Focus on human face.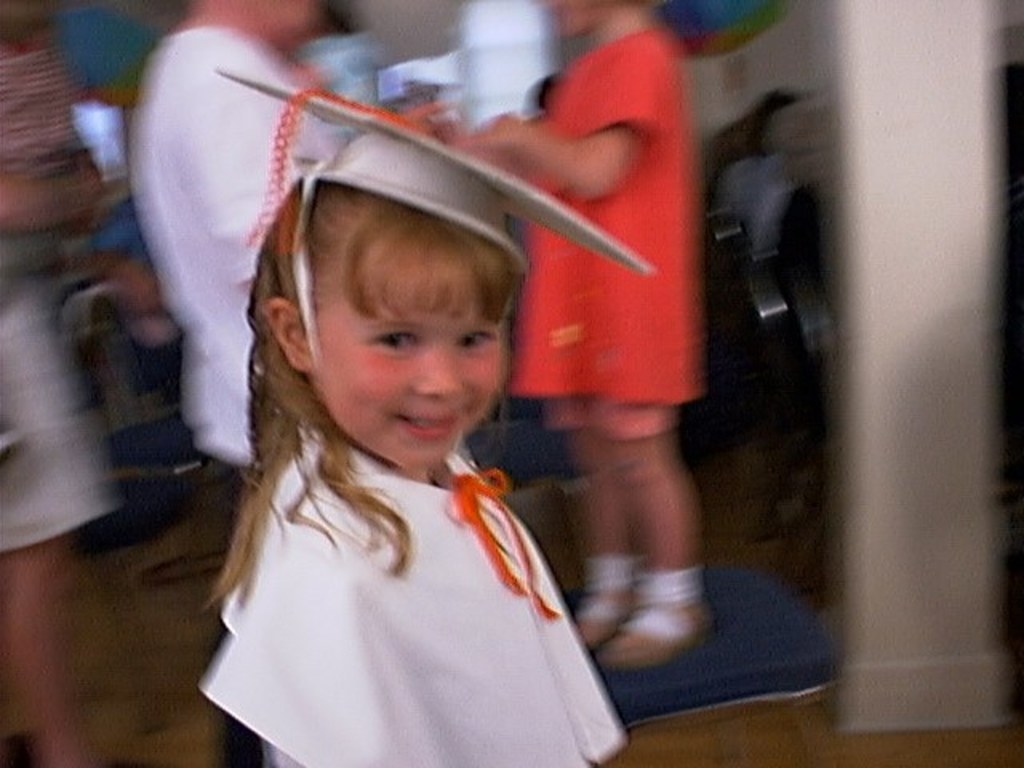
Focused at bbox=(550, 0, 597, 38).
